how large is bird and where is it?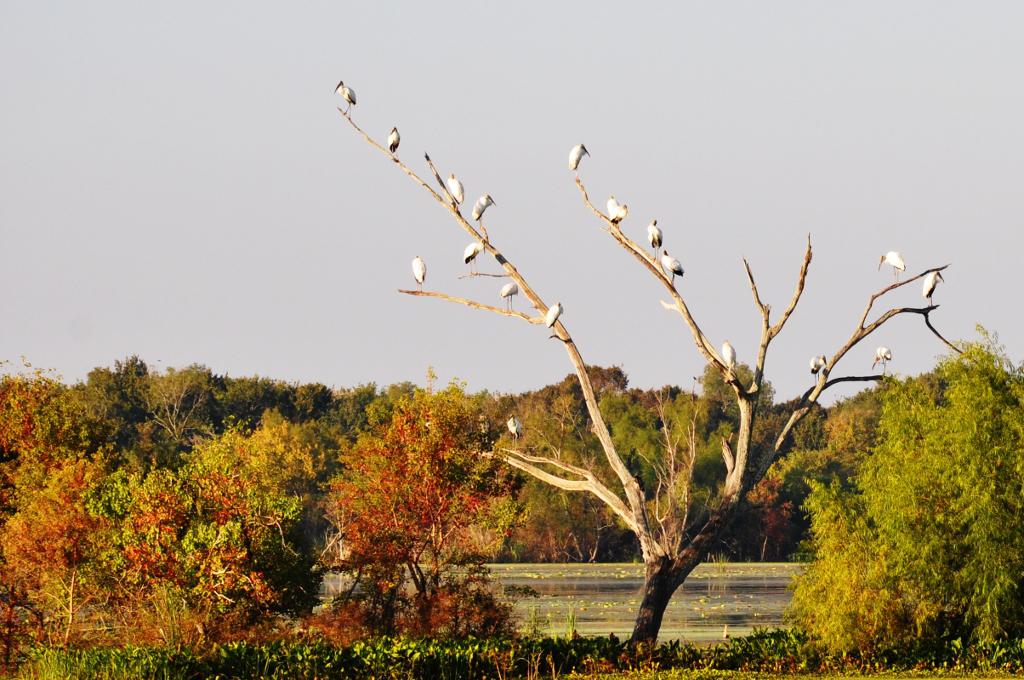
Bounding box: select_region(501, 284, 522, 316).
